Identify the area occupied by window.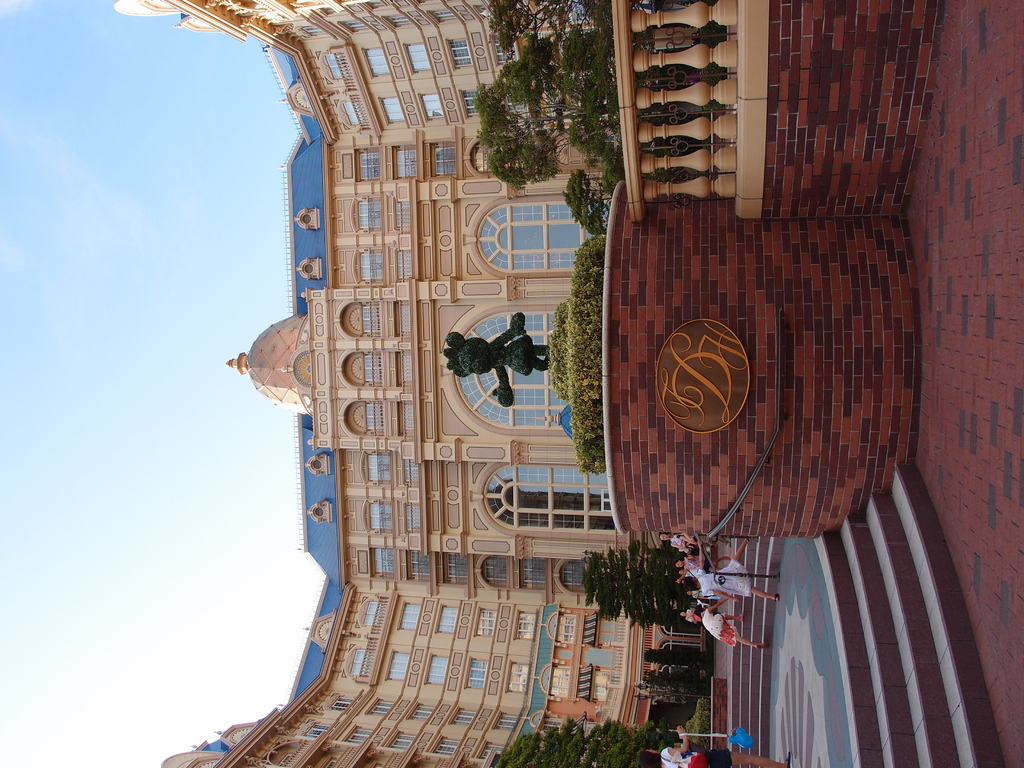
Area: 464, 662, 488, 689.
